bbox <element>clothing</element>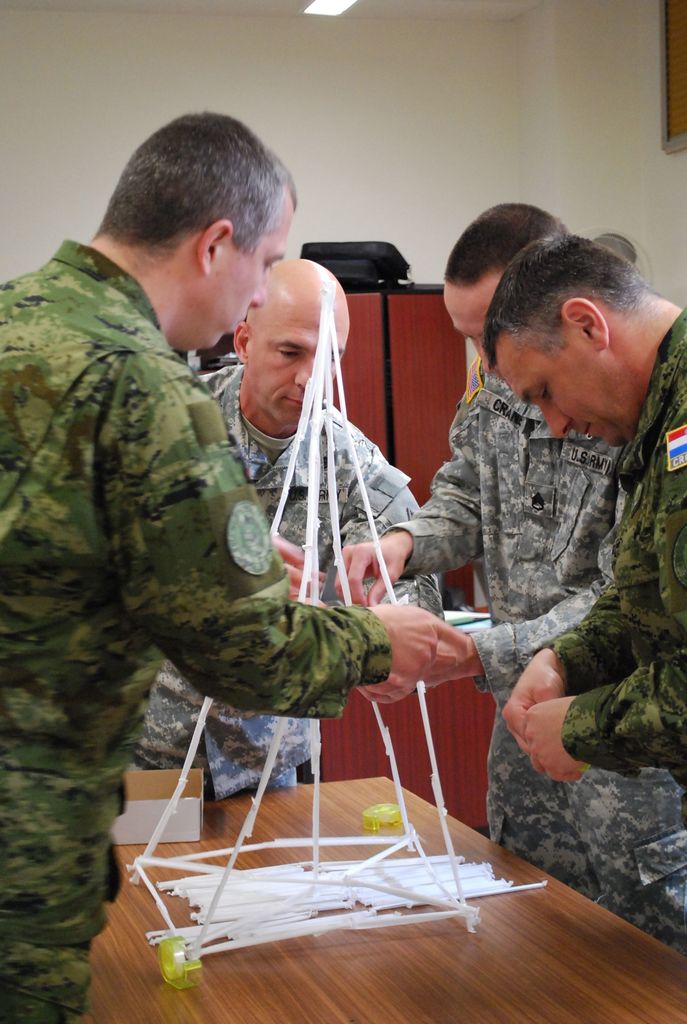
box=[549, 304, 683, 913]
